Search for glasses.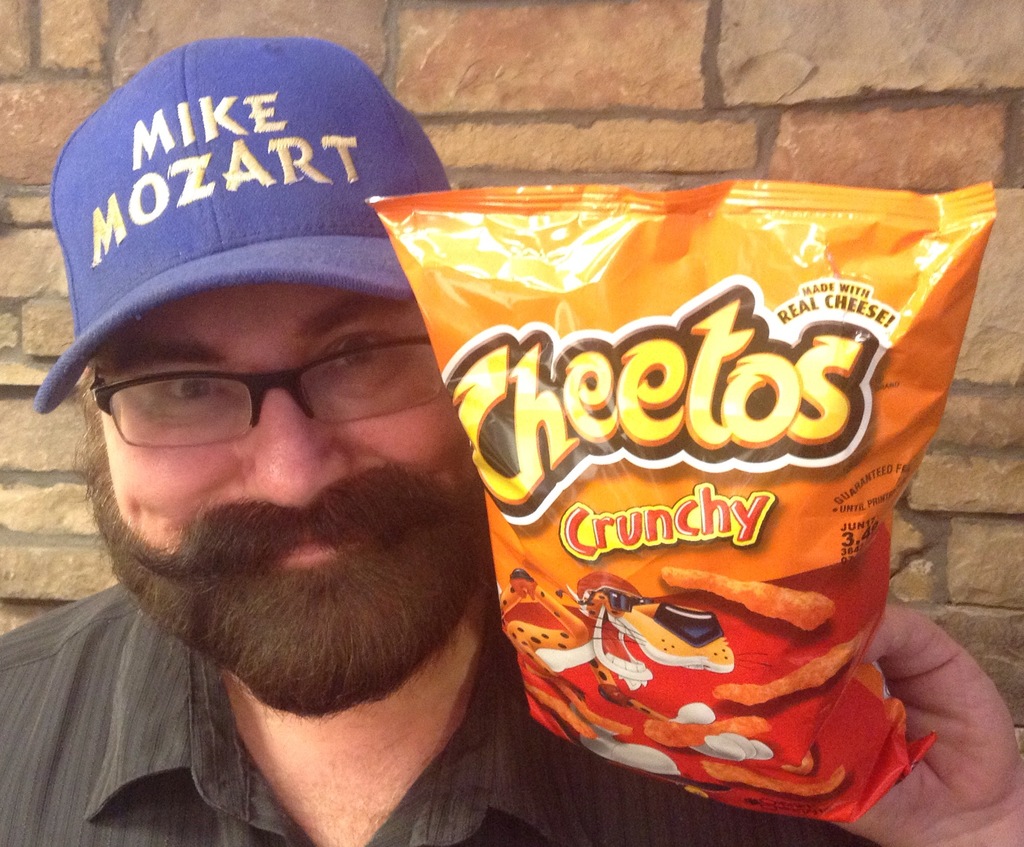
Found at detection(63, 330, 430, 459).
